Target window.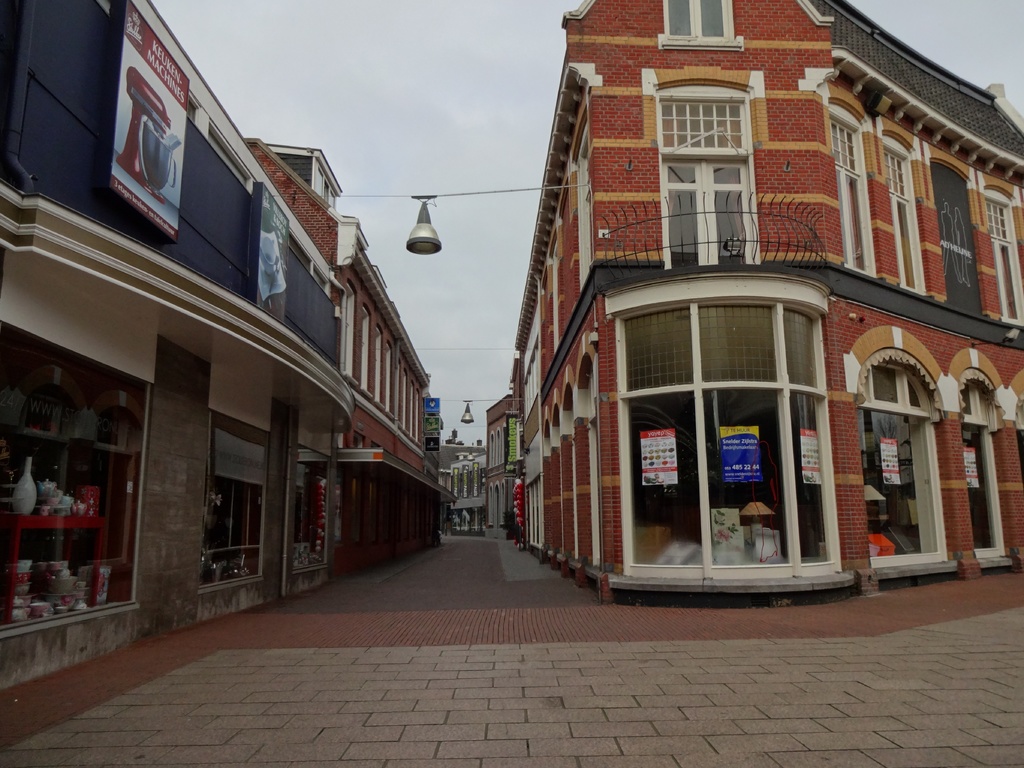
Target region: left=413, top=386, right=424, bottom=438.
